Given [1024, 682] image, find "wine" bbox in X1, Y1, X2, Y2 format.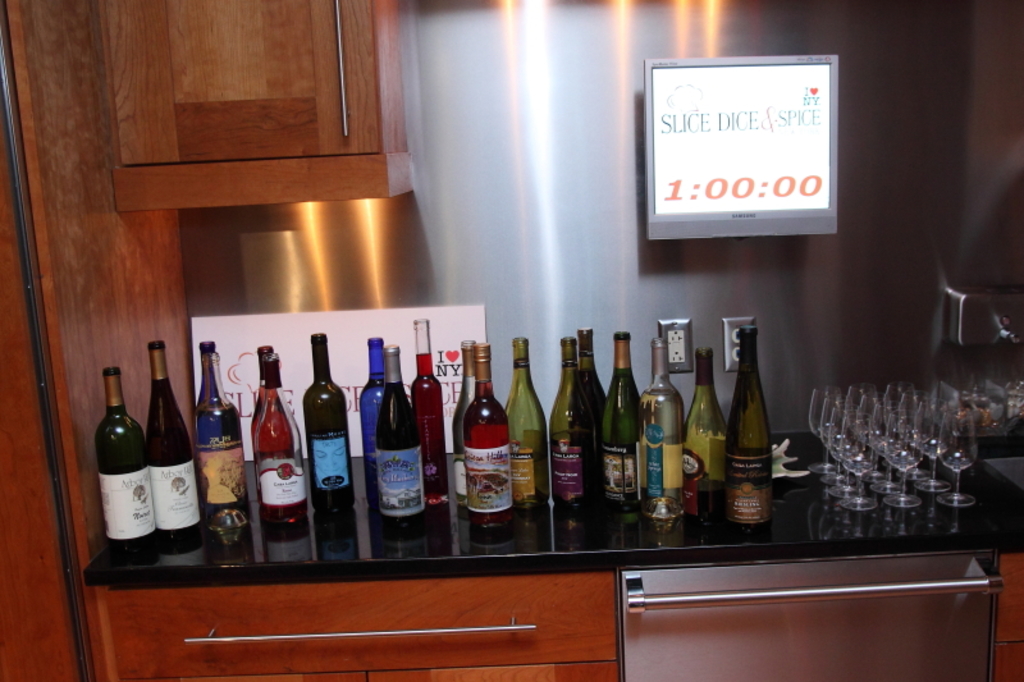
293, 320, 362, 499.
